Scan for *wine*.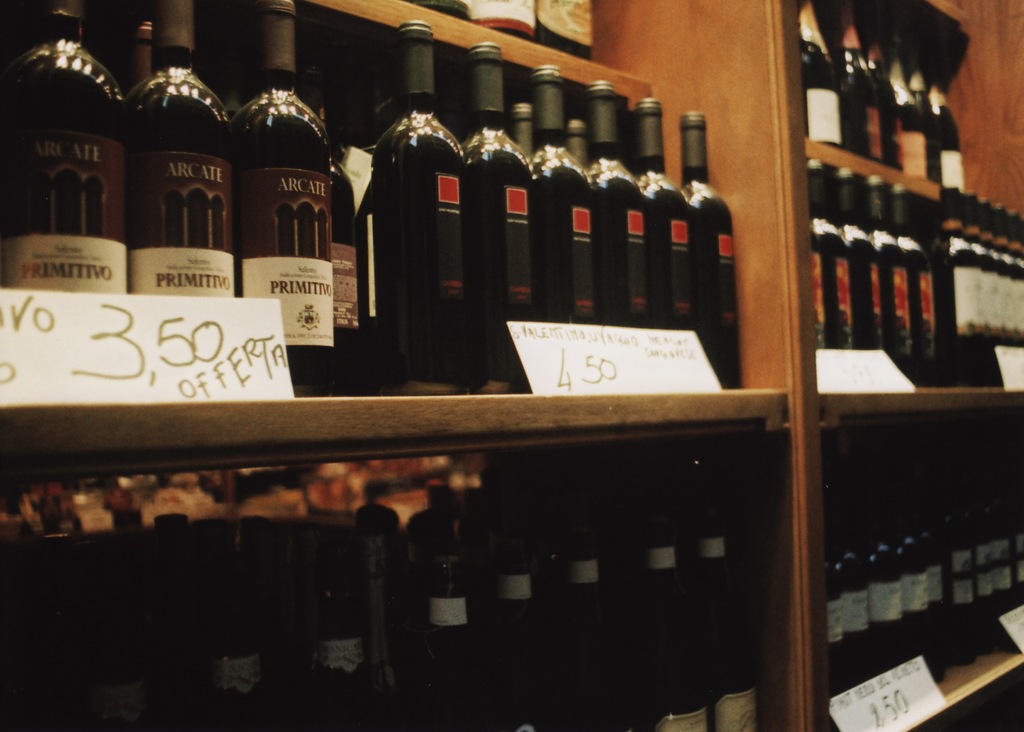
Scan result: x1=116 y1=0 x2=236 y2=304.
